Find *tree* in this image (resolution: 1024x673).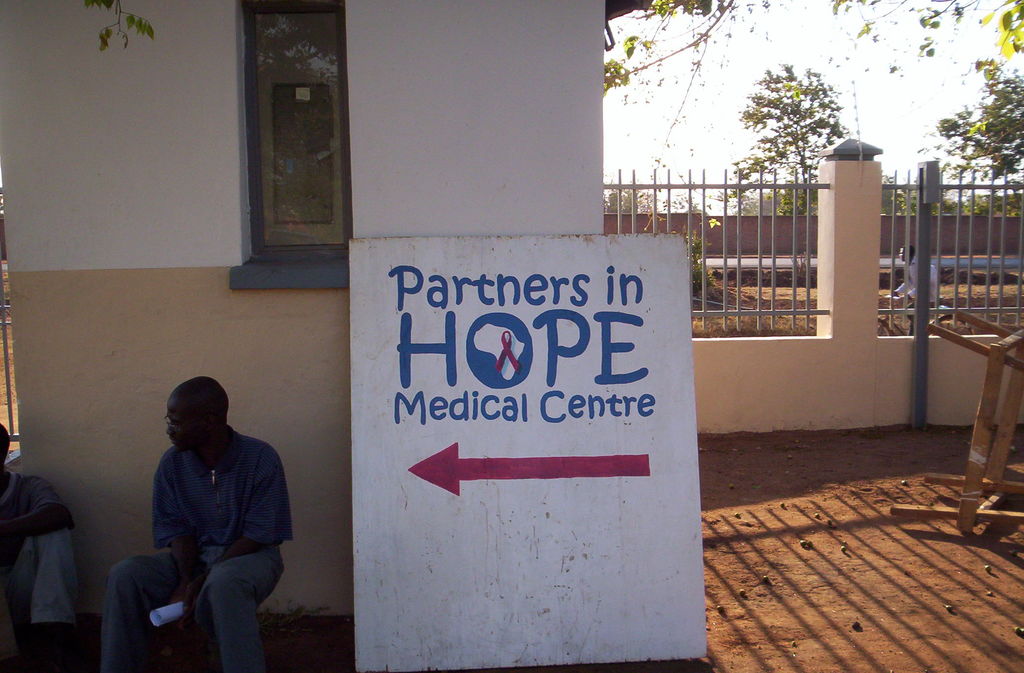
bbox=(749, 53, 854, 186).
